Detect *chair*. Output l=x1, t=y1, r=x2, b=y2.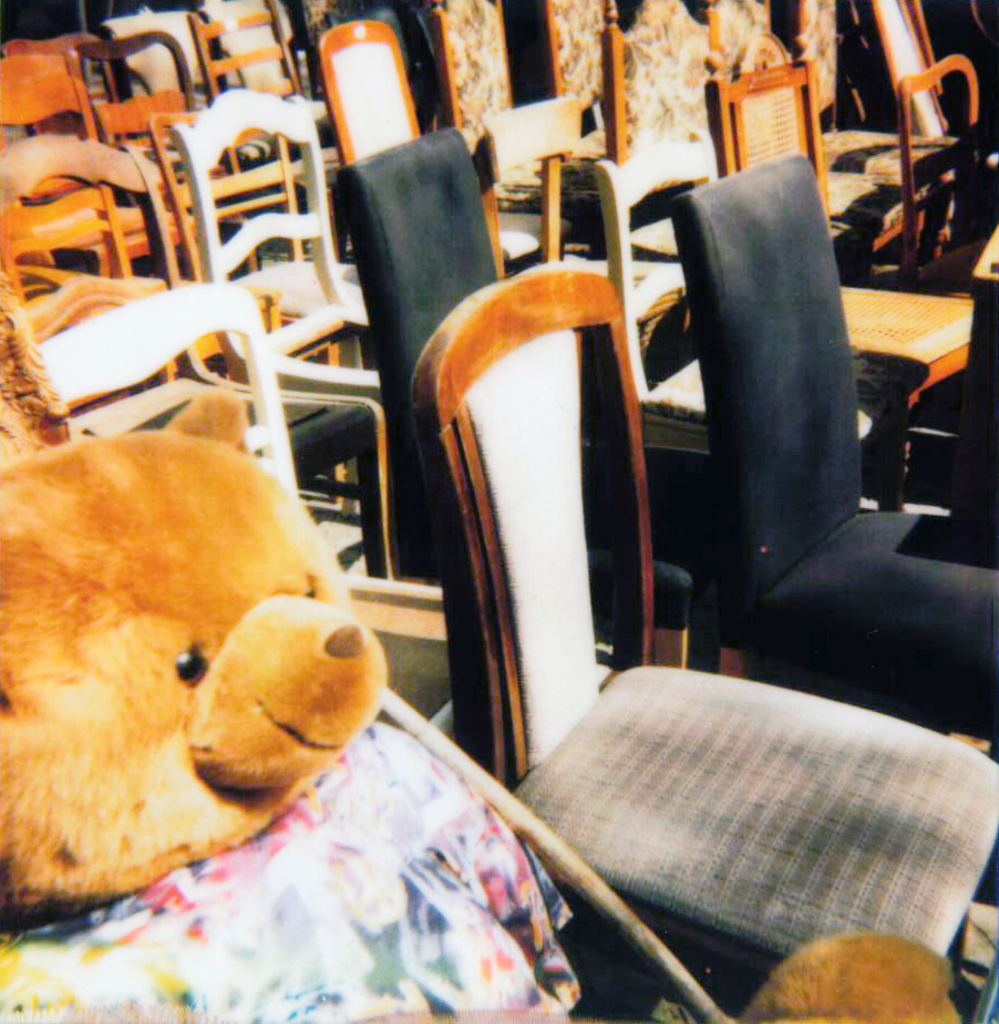
l=598, t=134, r=887, b=547.
